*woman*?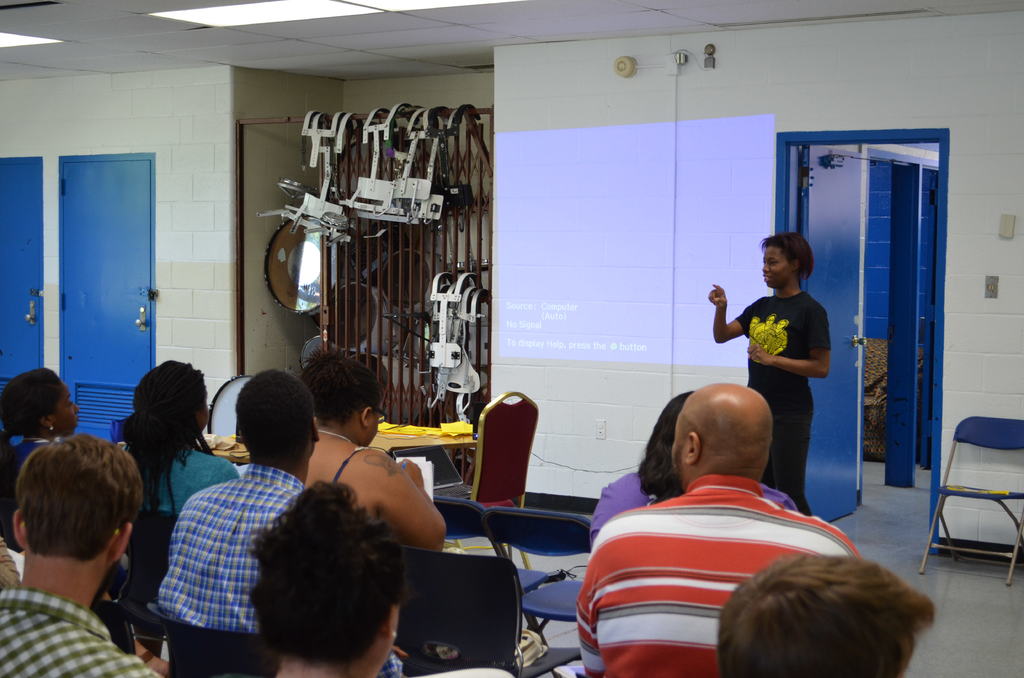
(x1=590, y1=392, x2=799, y2=549)
